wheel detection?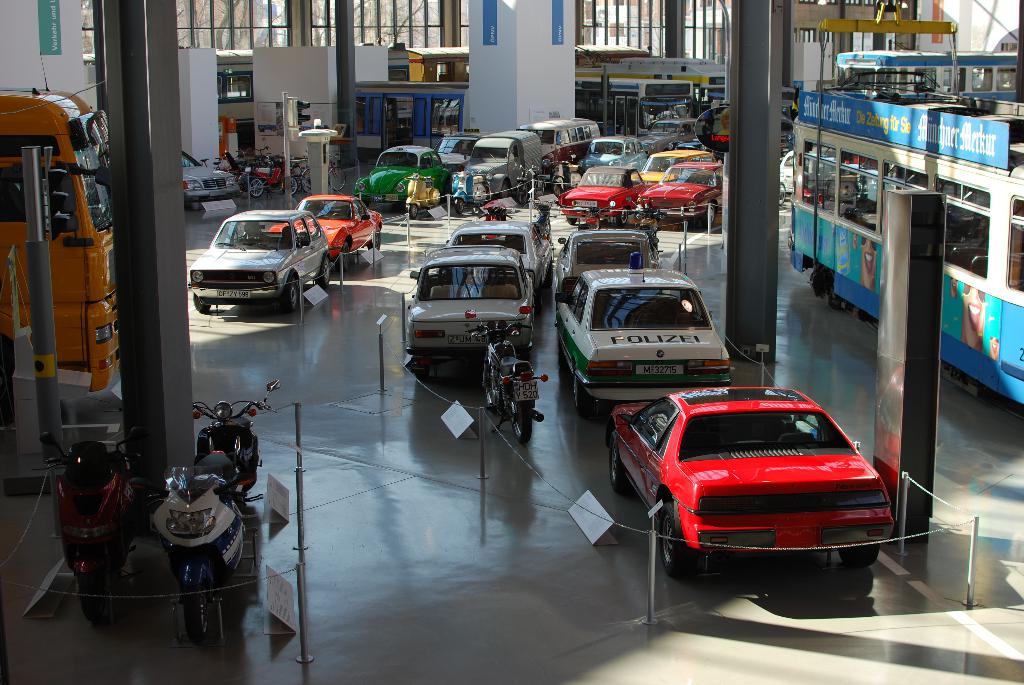
bbox=[517, 182, 529, 201]
